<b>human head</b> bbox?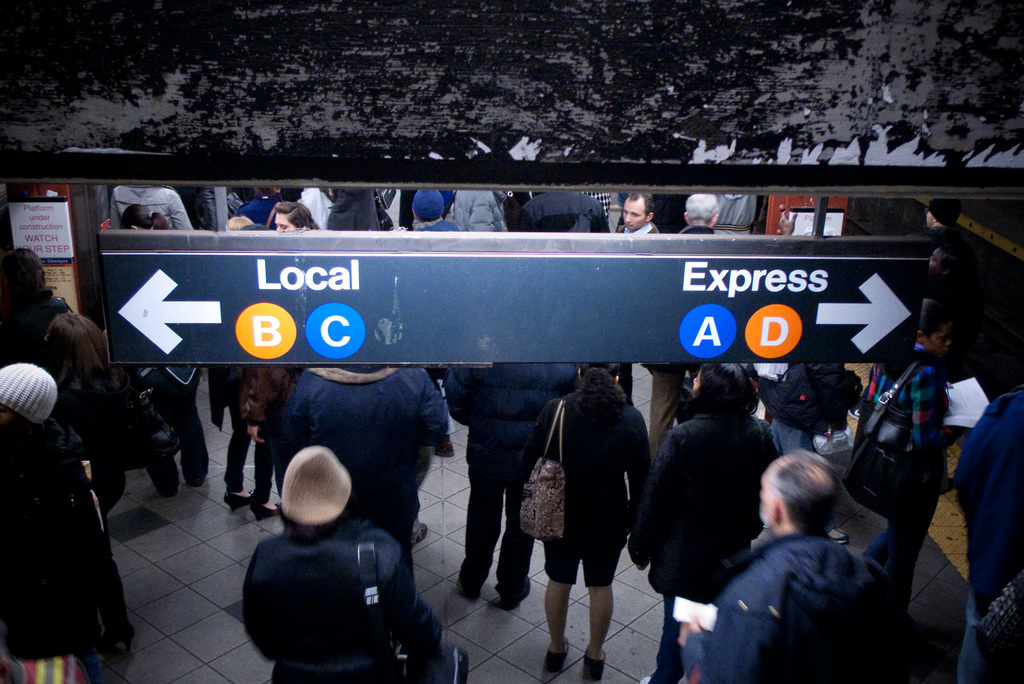
Rect(413, 187, 444, 222)
